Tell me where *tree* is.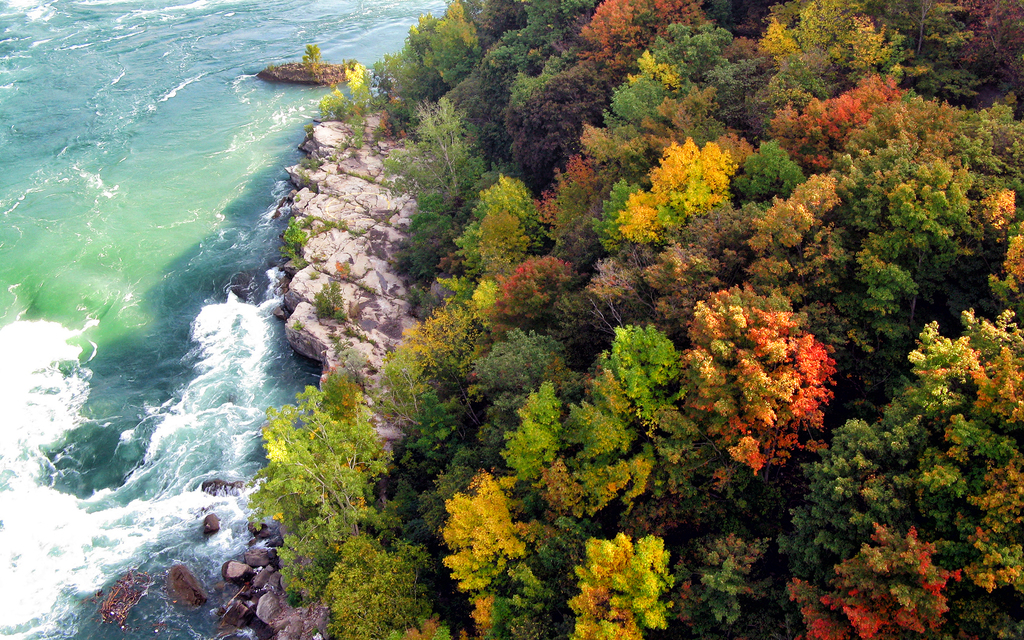
*tree* is at <region>431, 471, 545, 605</region>.
